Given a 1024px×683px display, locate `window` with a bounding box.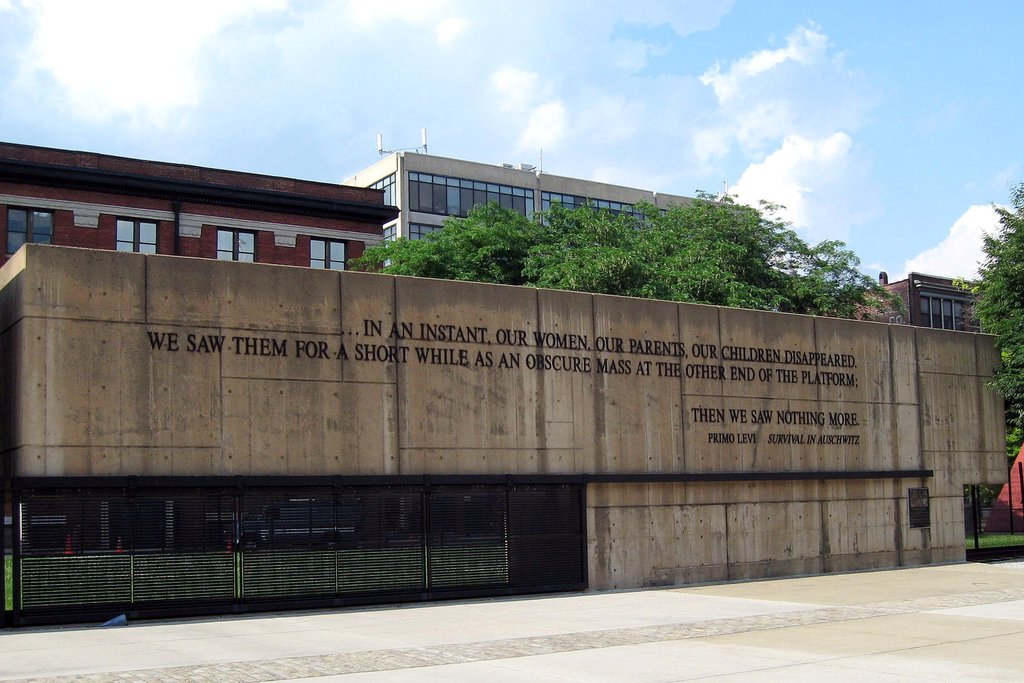
Located: box(309, 239, 344, 270).
